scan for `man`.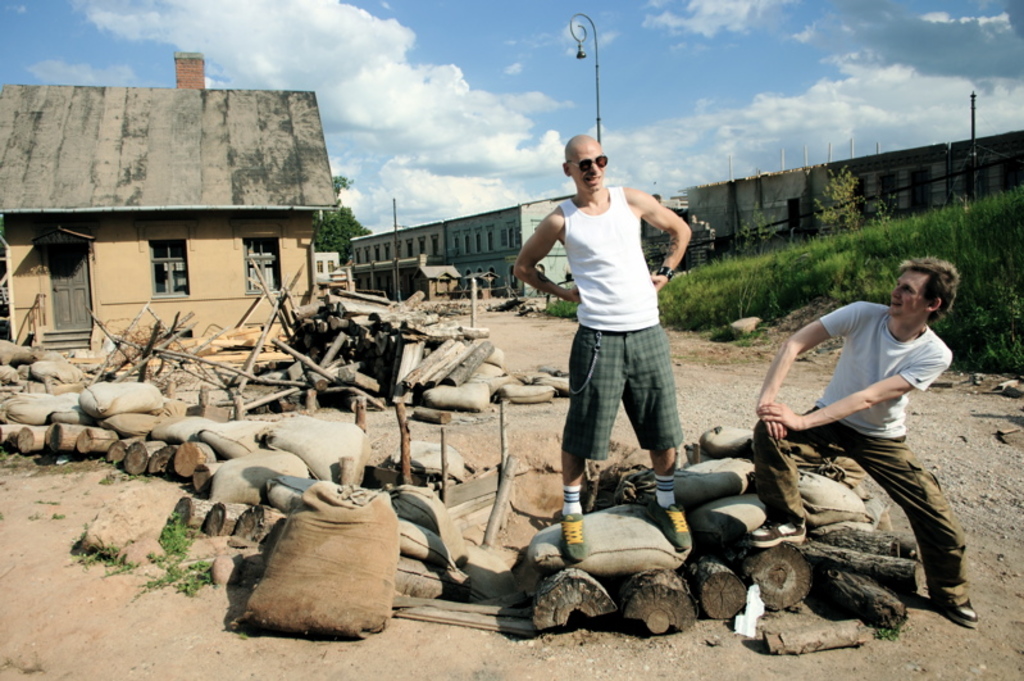
Scan result: box(532, 122, 710, 537).
